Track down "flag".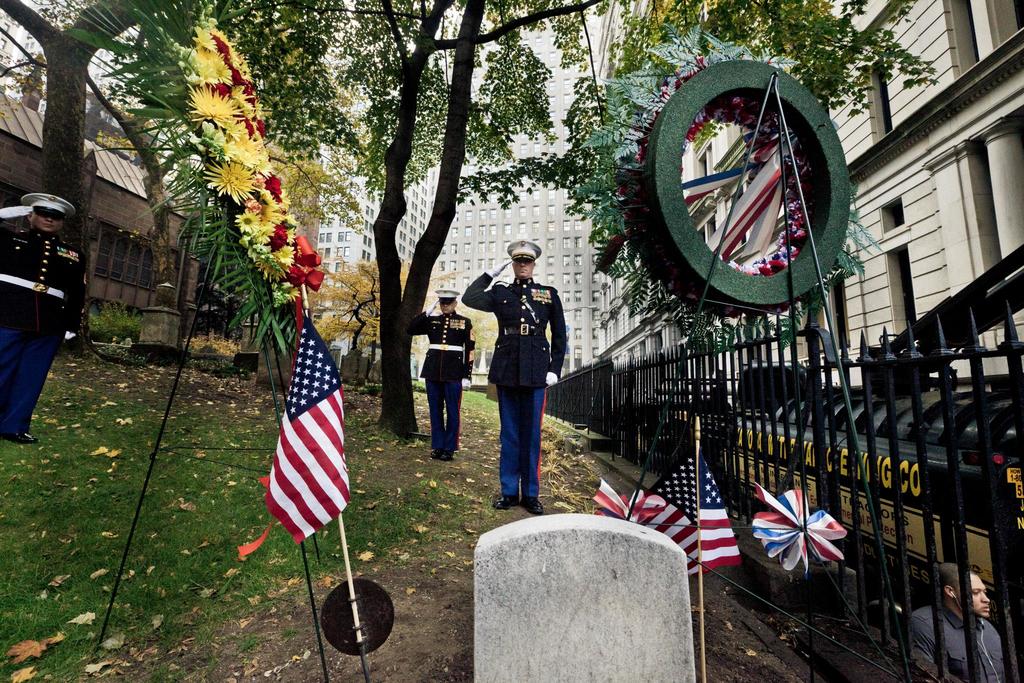
Tracked to region(749, 481, 854, 565).
